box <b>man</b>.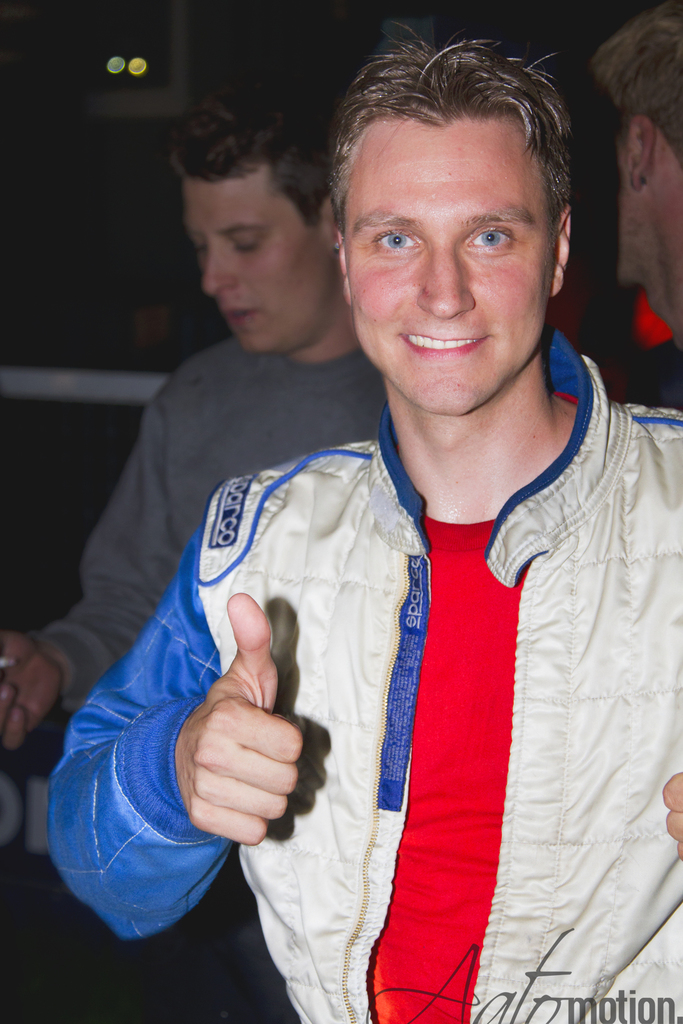
pyautogui.locateOnScreen(547, 0, 682, 420).
